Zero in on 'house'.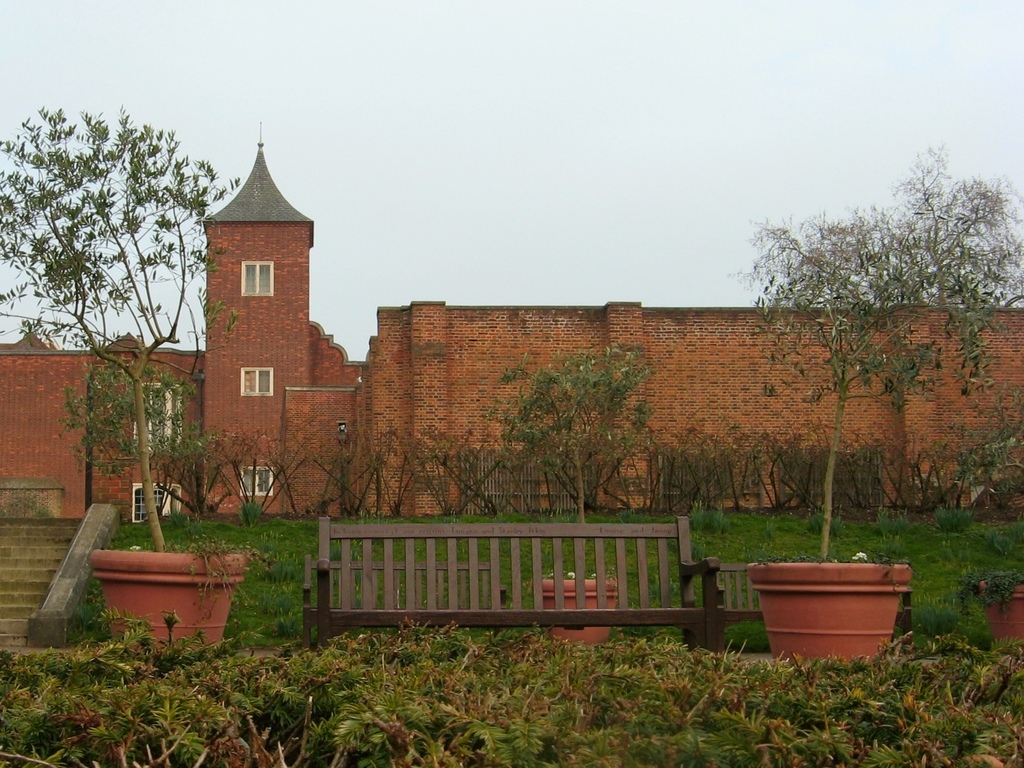
Zeroed in: (0, 118, 1023, 528).
